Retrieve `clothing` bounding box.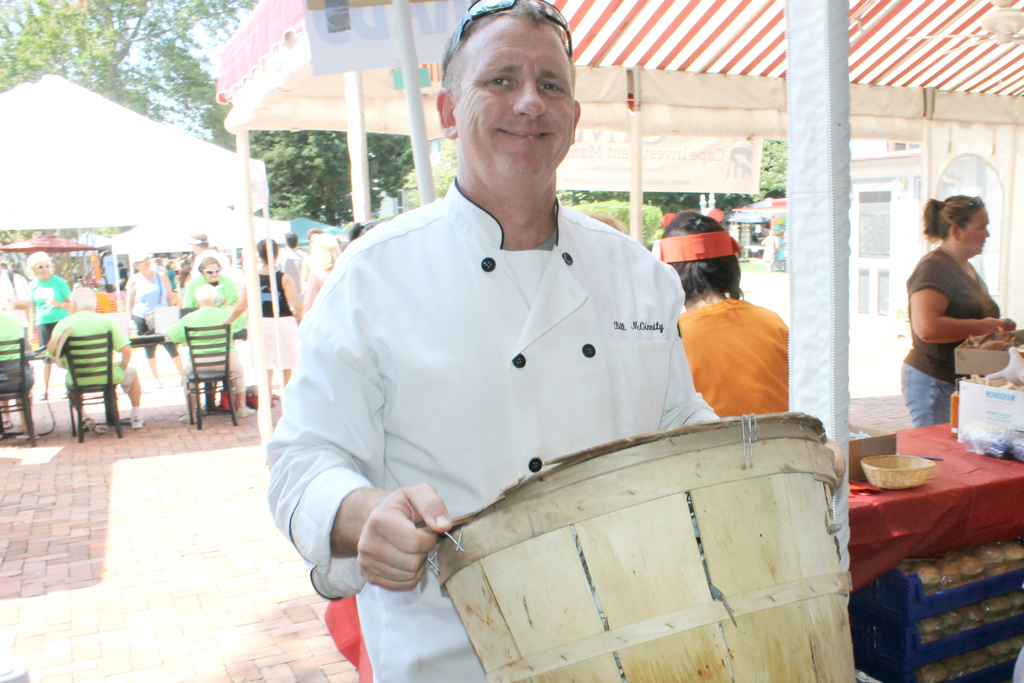
Bounding box: 167, 305, 236, 383.
